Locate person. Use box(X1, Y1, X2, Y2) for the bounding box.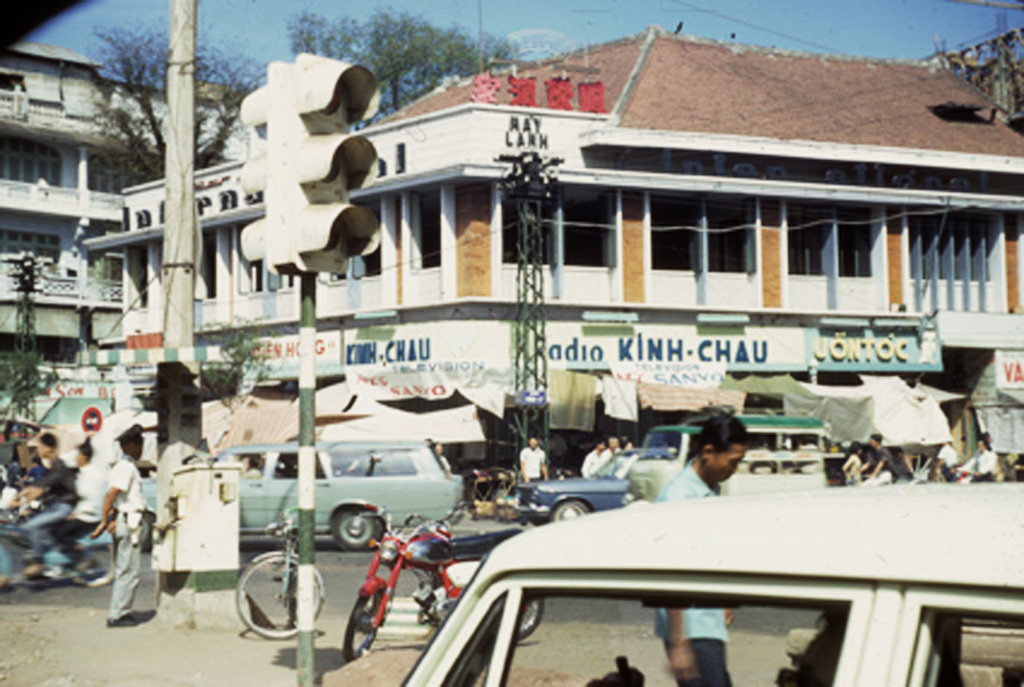
box(518, 438, 548, 479).
